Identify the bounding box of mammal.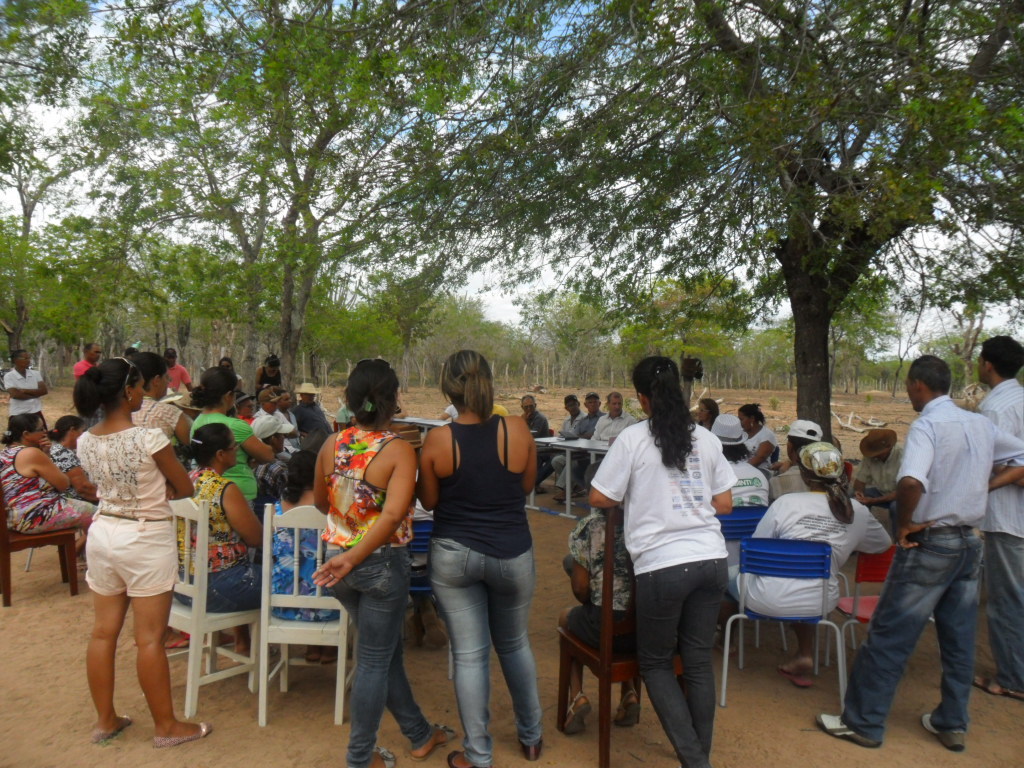
<bbox>974, 336, 1023, 700</bbox>.
